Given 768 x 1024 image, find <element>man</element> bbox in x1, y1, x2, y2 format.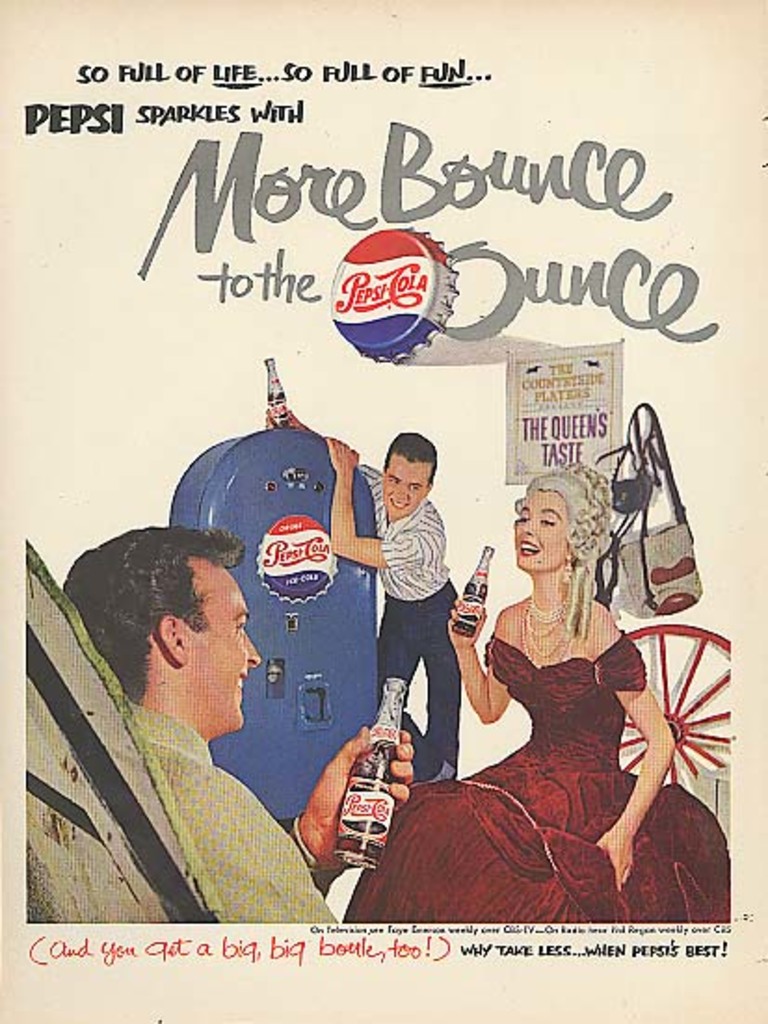
260, 388, 483, 786.
